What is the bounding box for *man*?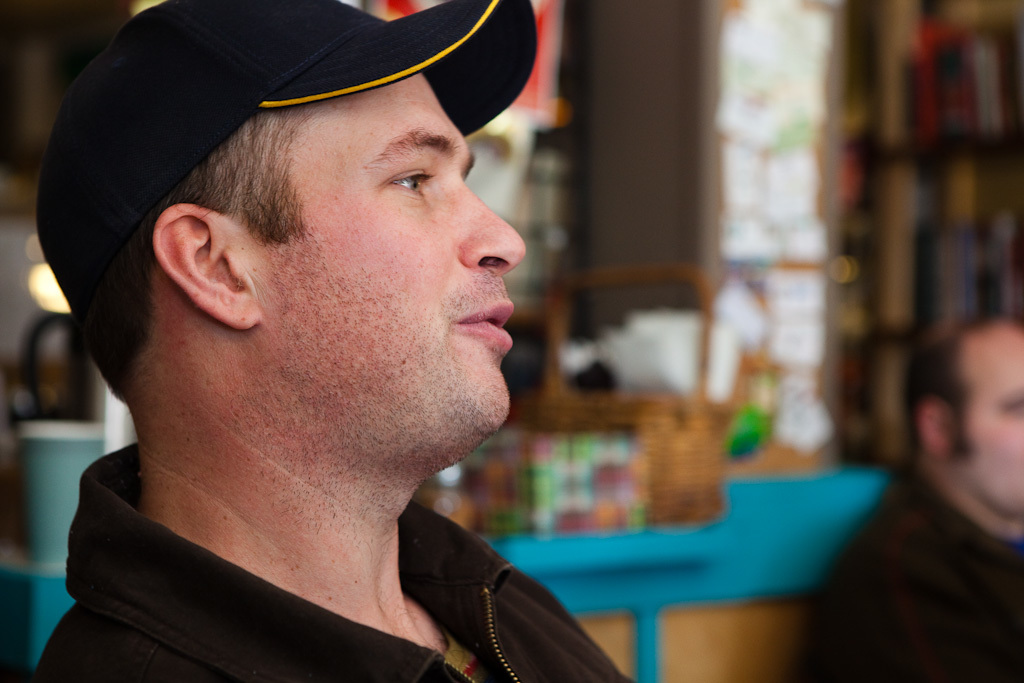
BBox(785, 311, 1023, 682).
